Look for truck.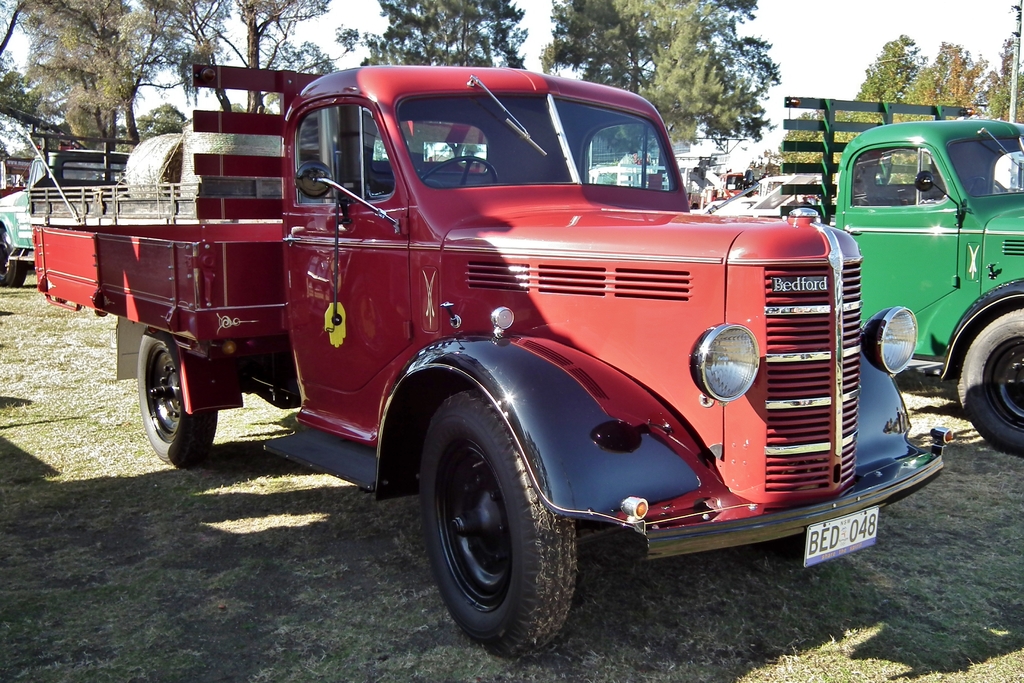
Found: left=56, top=51, right=931, bottom=634.
